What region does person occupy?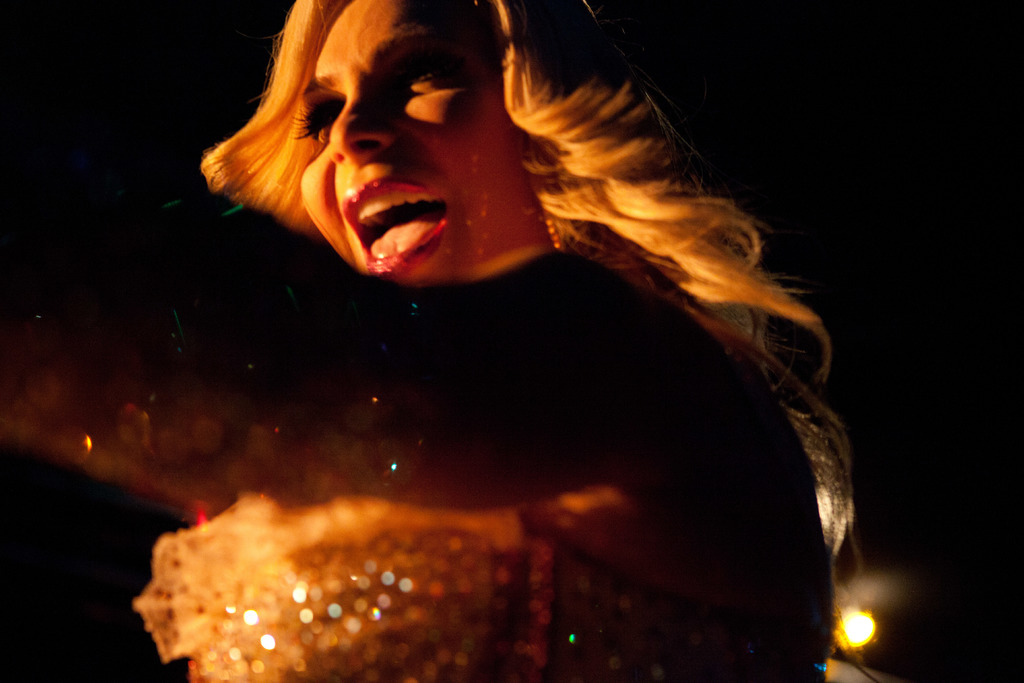
122/16/858/650.
